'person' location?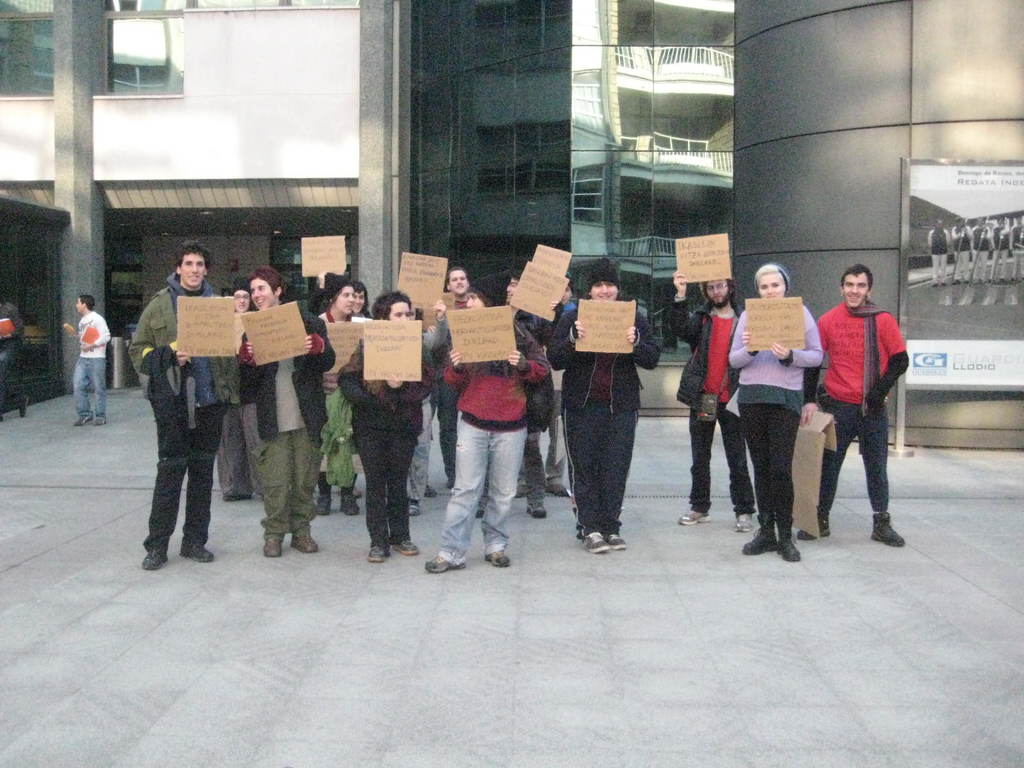
crop(817, 253, 909, 557)
